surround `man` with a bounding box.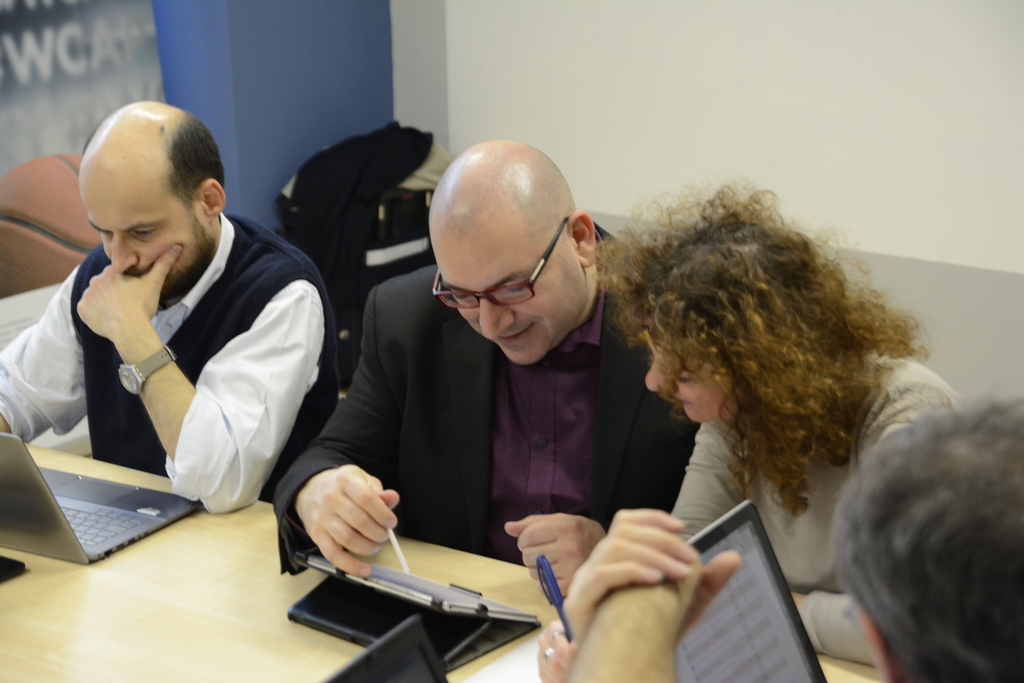
locate(271, 138, 704, 608).
